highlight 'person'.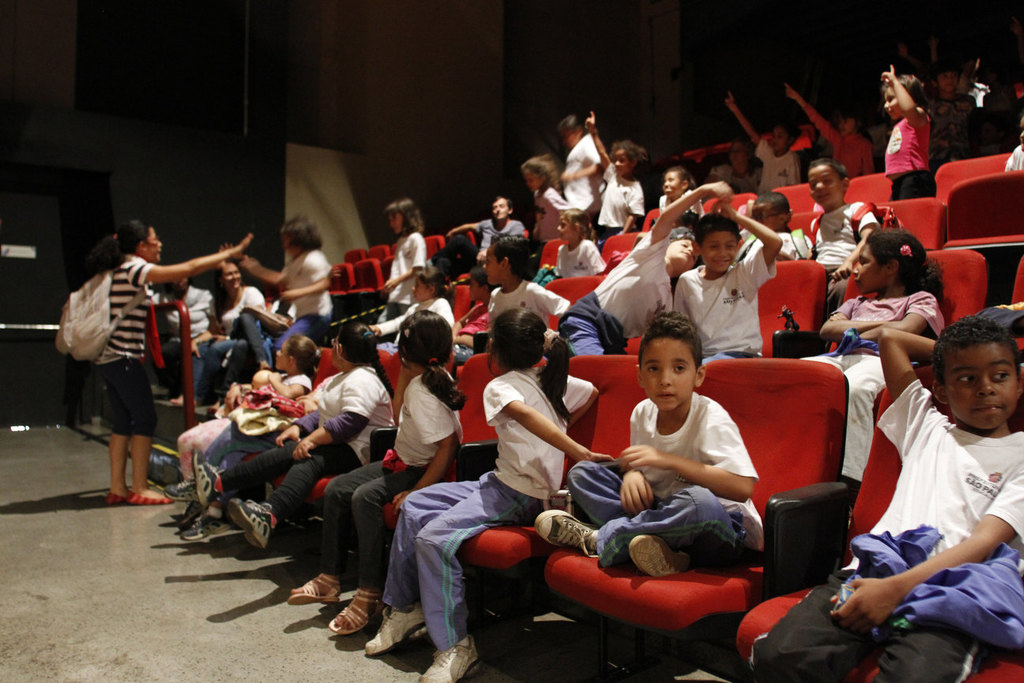
Highlighted region: left=796, top=224, right=948, bottom=497.
